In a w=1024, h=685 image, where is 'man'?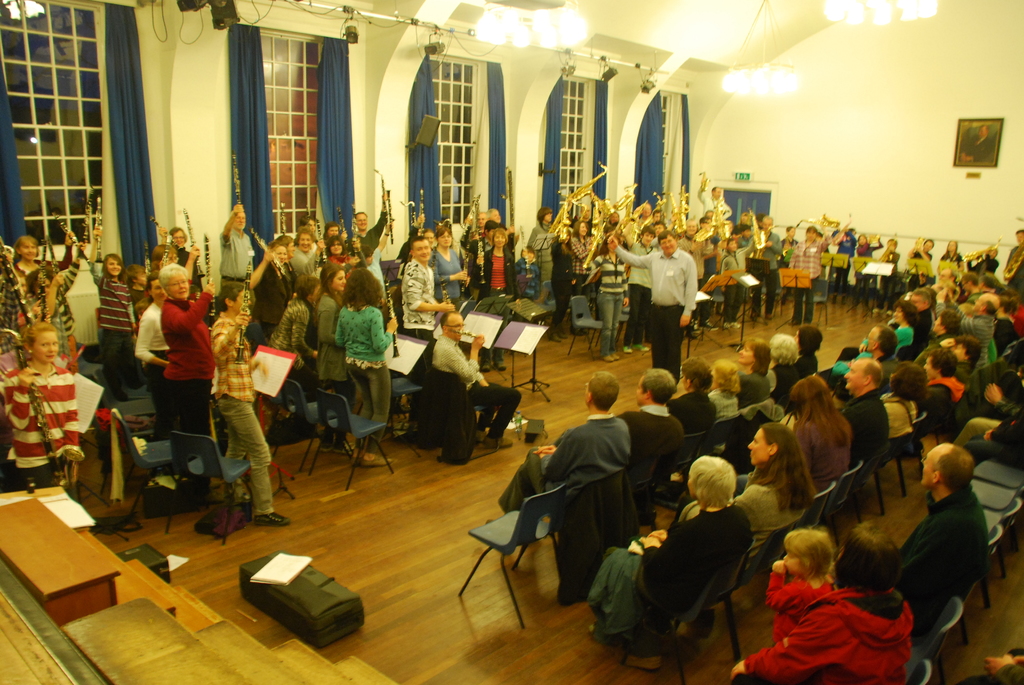
[888,450,995,627].
